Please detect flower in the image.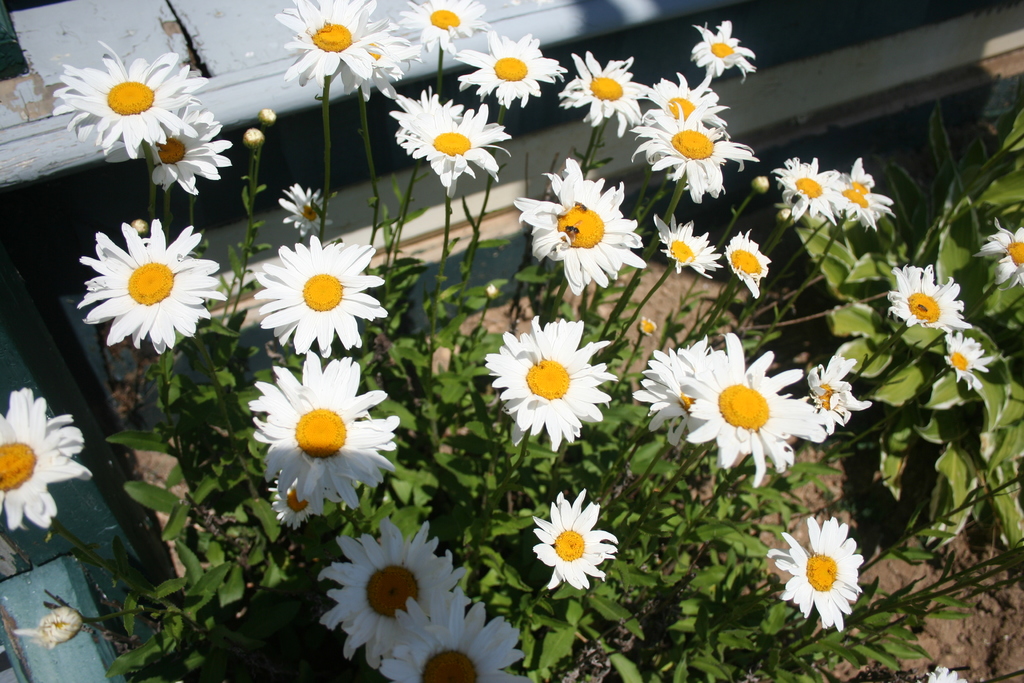
[left=881, top=262, right=976, bottom=332].
